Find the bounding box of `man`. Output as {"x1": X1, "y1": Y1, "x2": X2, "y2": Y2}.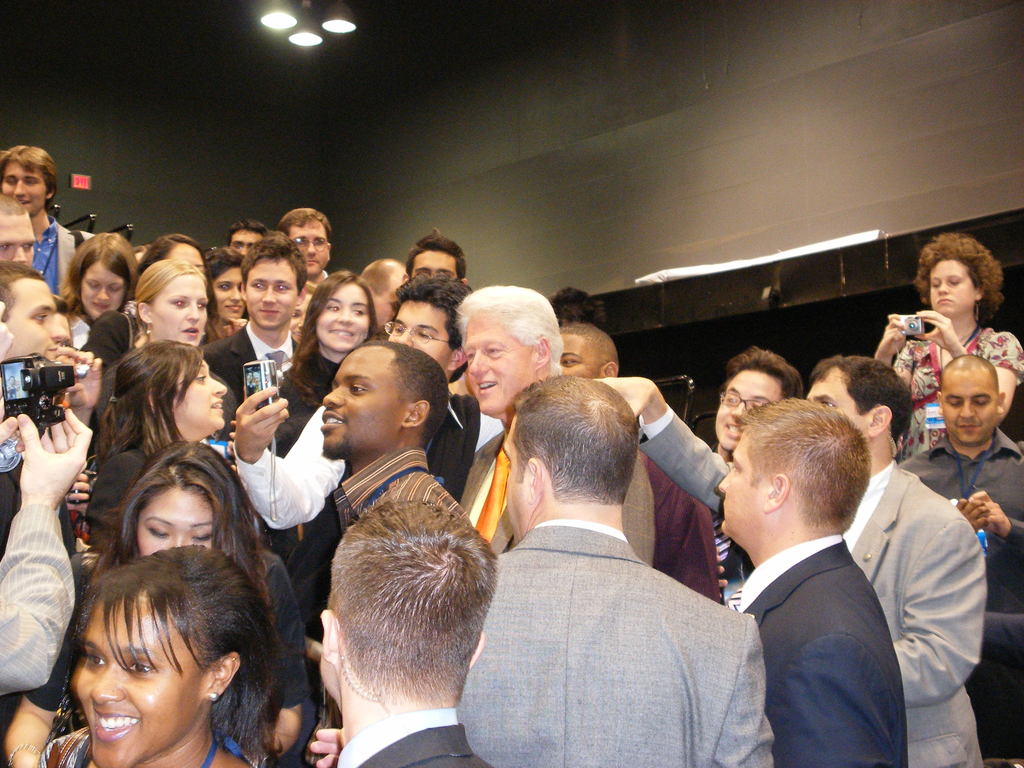
{"x1": 0, "y1": 255, "x2": 65, "y2": 360}.
